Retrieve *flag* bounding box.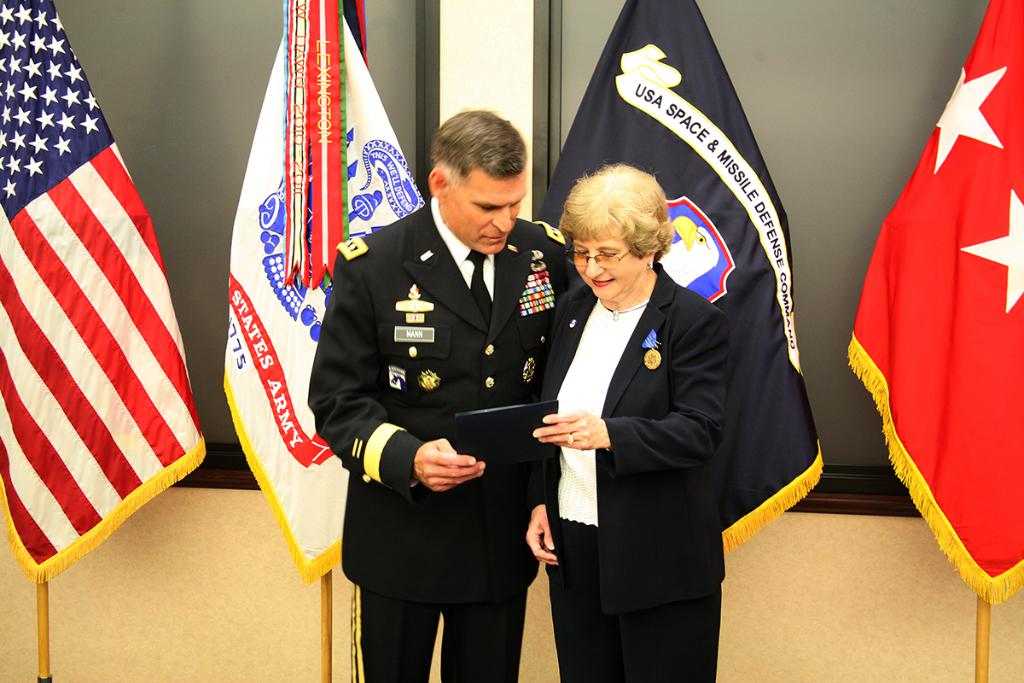
Bounding box: {"x1": 0, "y1": 0, "x2": 208, "y2": 590}.
